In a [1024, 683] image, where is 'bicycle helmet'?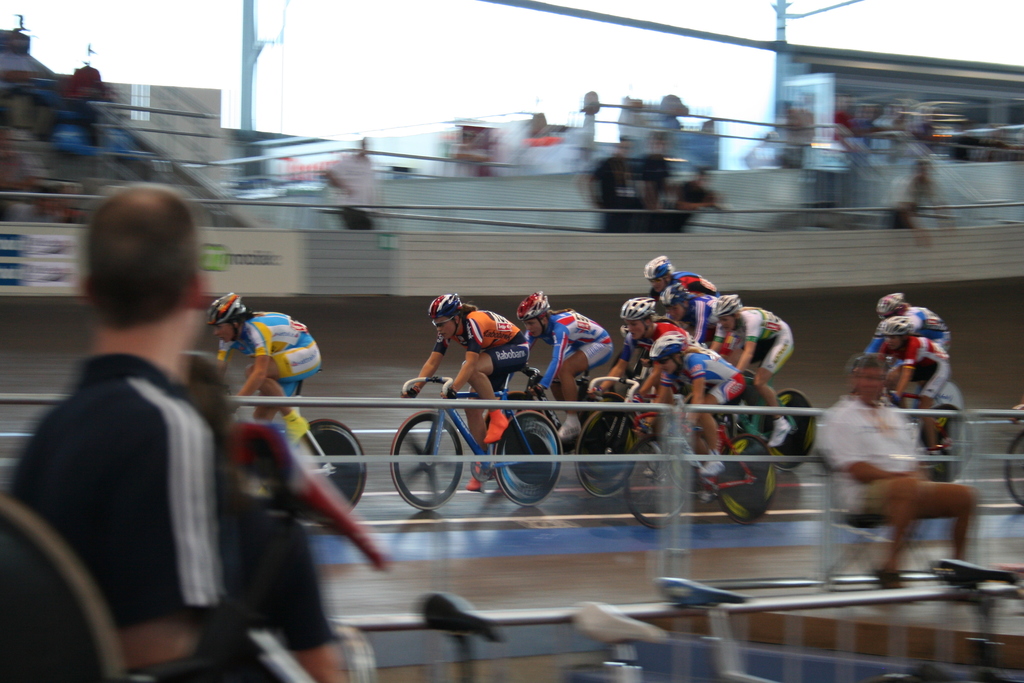
[876,293,911,319].
